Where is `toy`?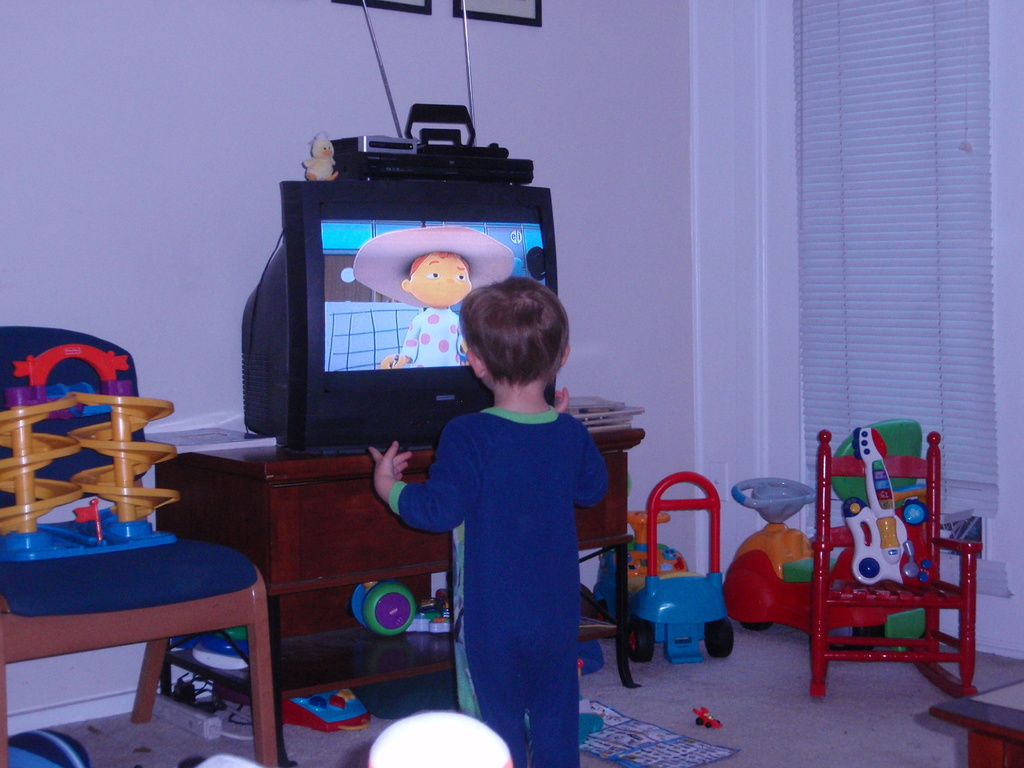
x1=0, y1=324, x2=184, y2=563.
